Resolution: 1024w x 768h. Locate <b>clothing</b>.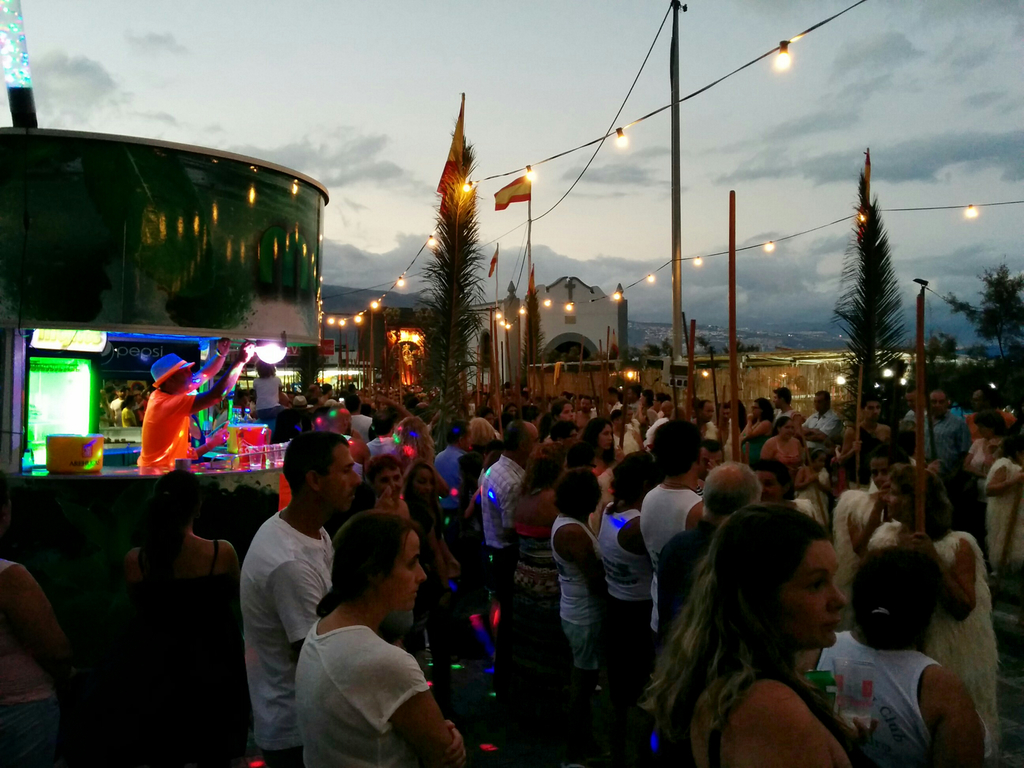
bbox(590, 460, 619, 504).
